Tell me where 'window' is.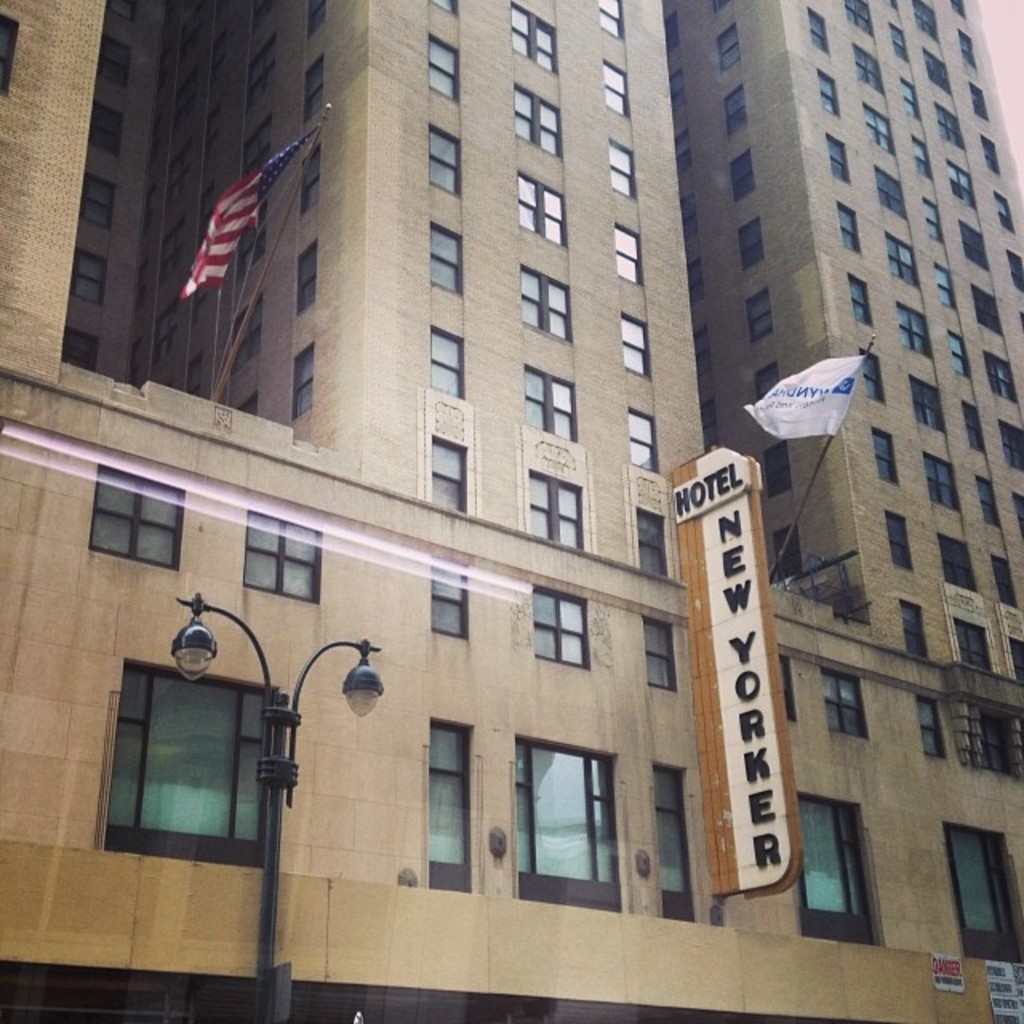
'window' is at bbox(605, 64, 629, 114).
